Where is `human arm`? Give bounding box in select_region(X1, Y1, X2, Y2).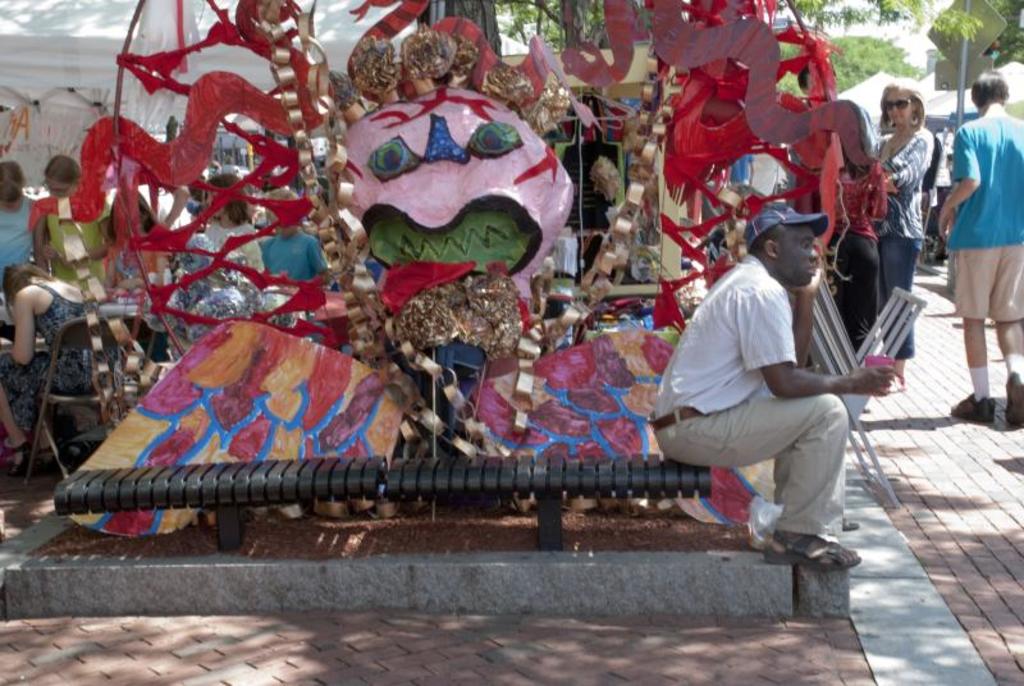
select_region(783, 280, 818, 370).
